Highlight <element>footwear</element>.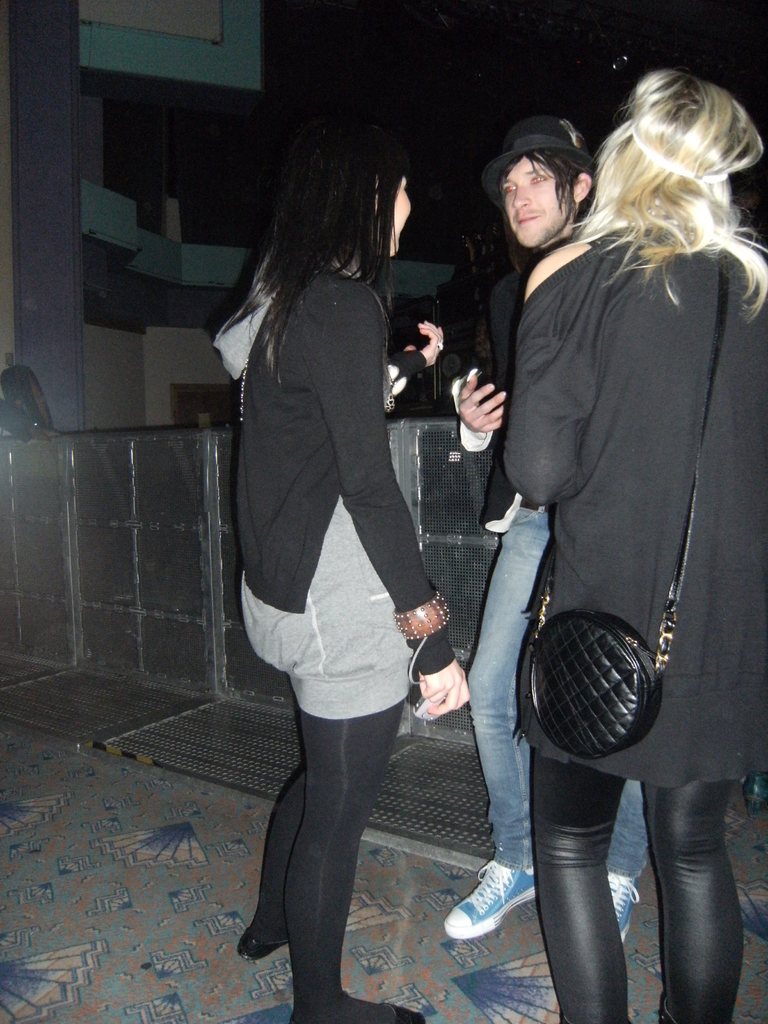
Highlighted region: <region>282, 1001, 427, 1023</region>.
